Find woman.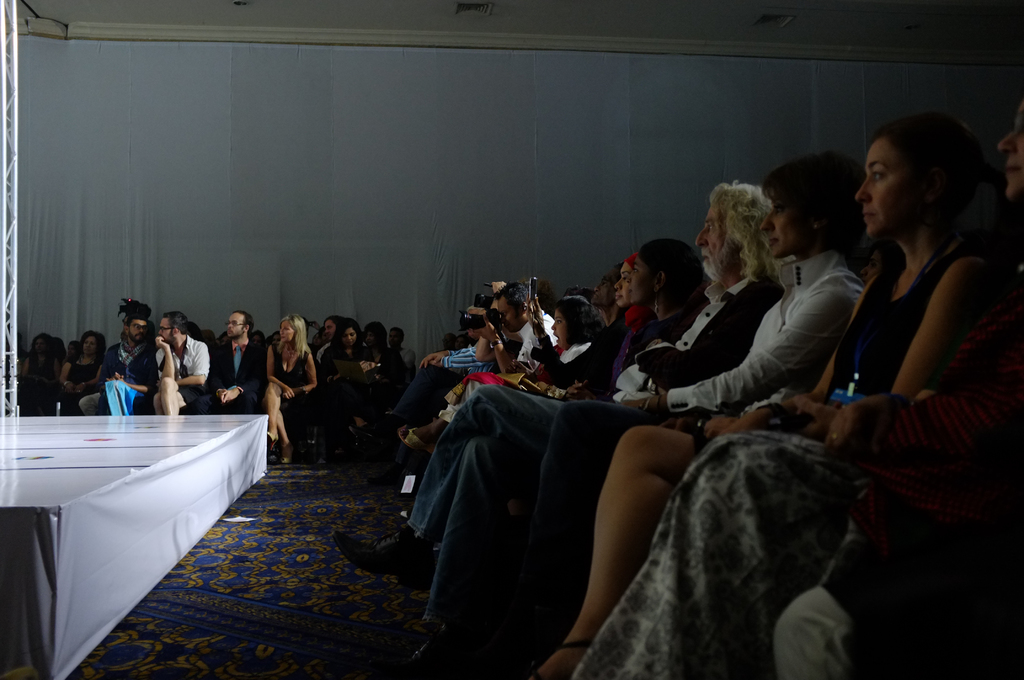
BBox(316, 323, 375, 435).
